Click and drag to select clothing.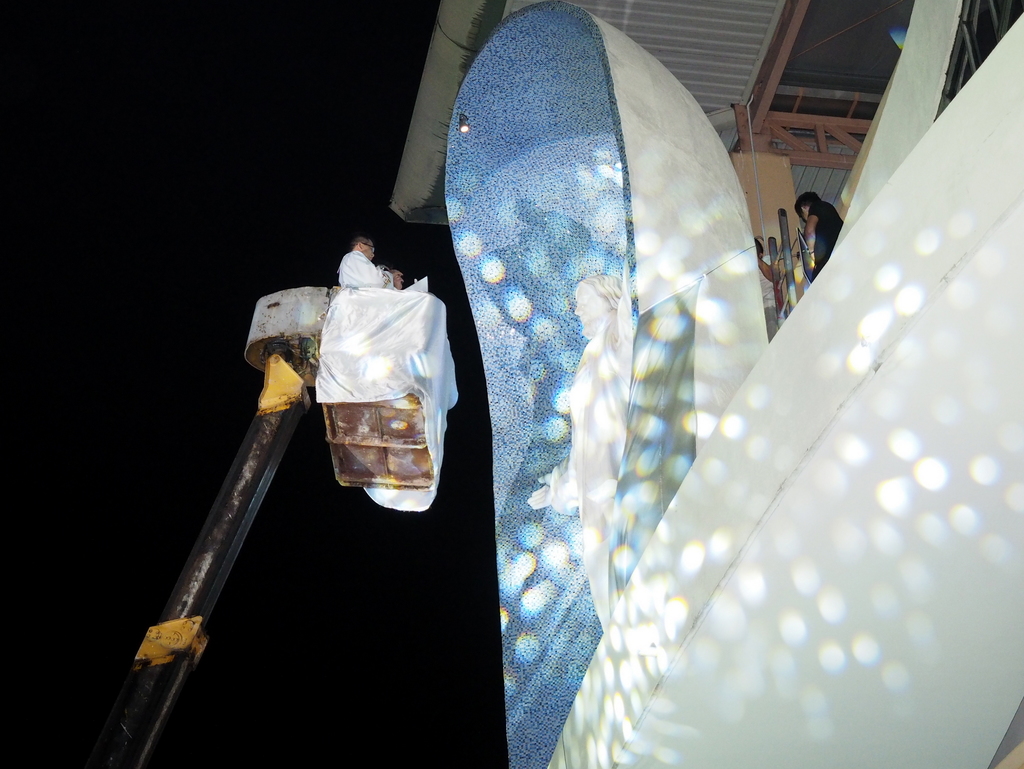
Selection: l=750, t=249, r=779, b=329.
